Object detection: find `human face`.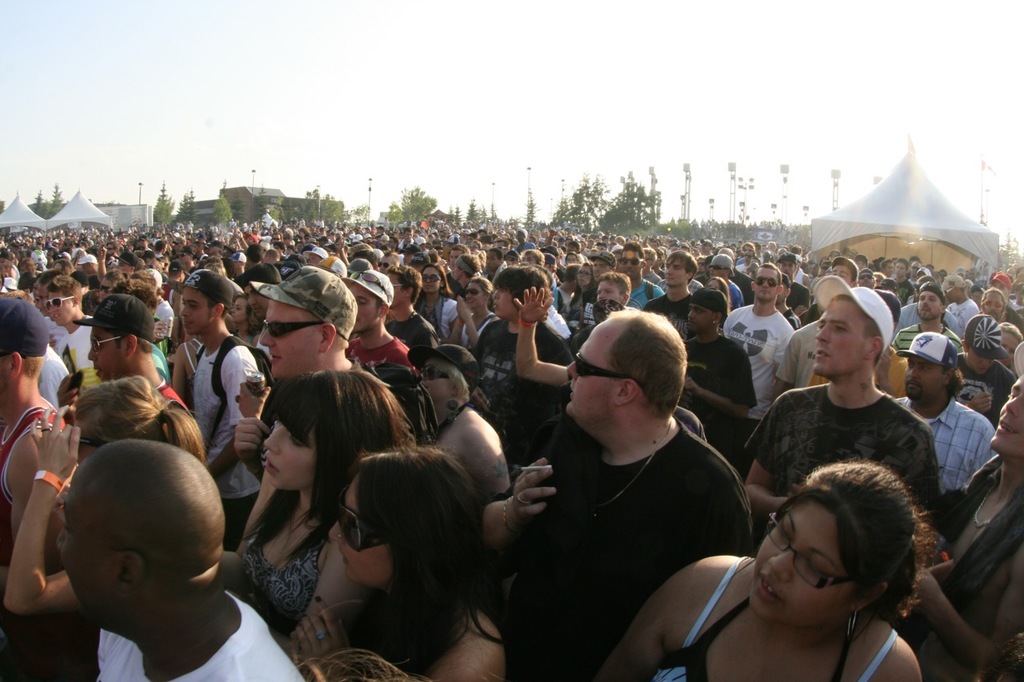
{"left": 563, "top": 320, "right": 618, "bottom": 416}.
